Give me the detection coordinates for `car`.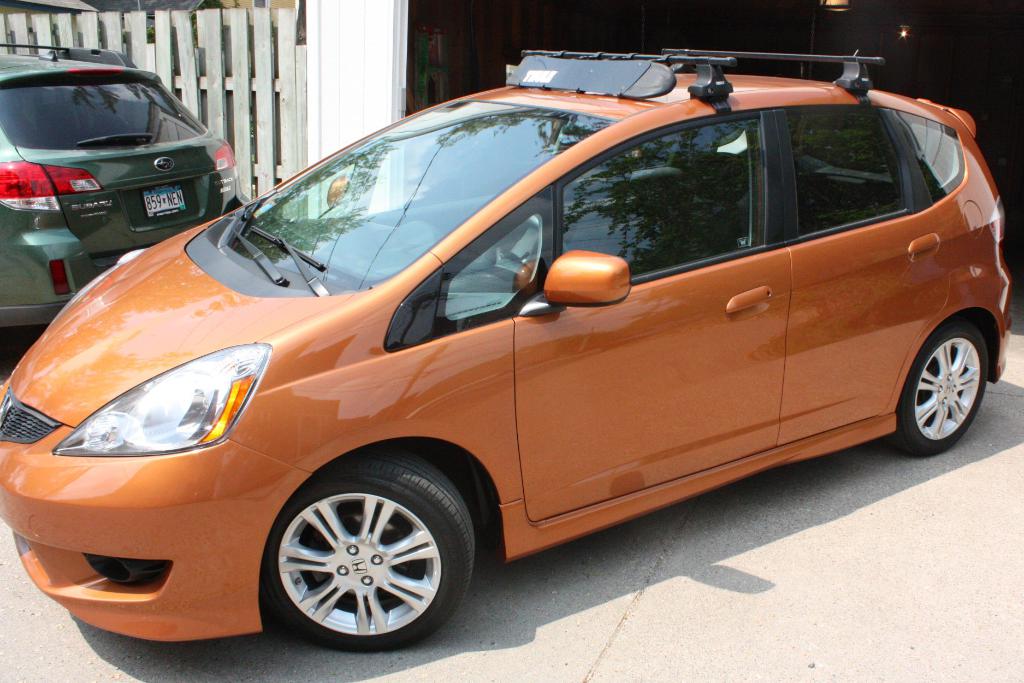
select_region(51, 46, 990, 654).
